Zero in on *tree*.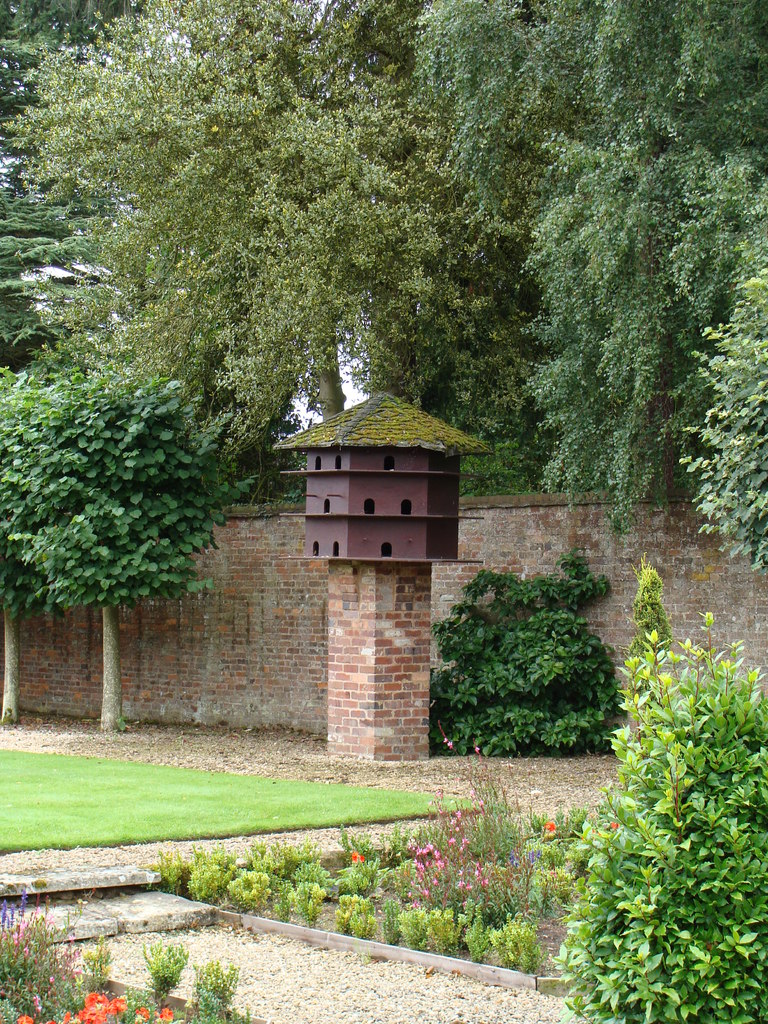
Zeroed in: 682:276:767:574.
